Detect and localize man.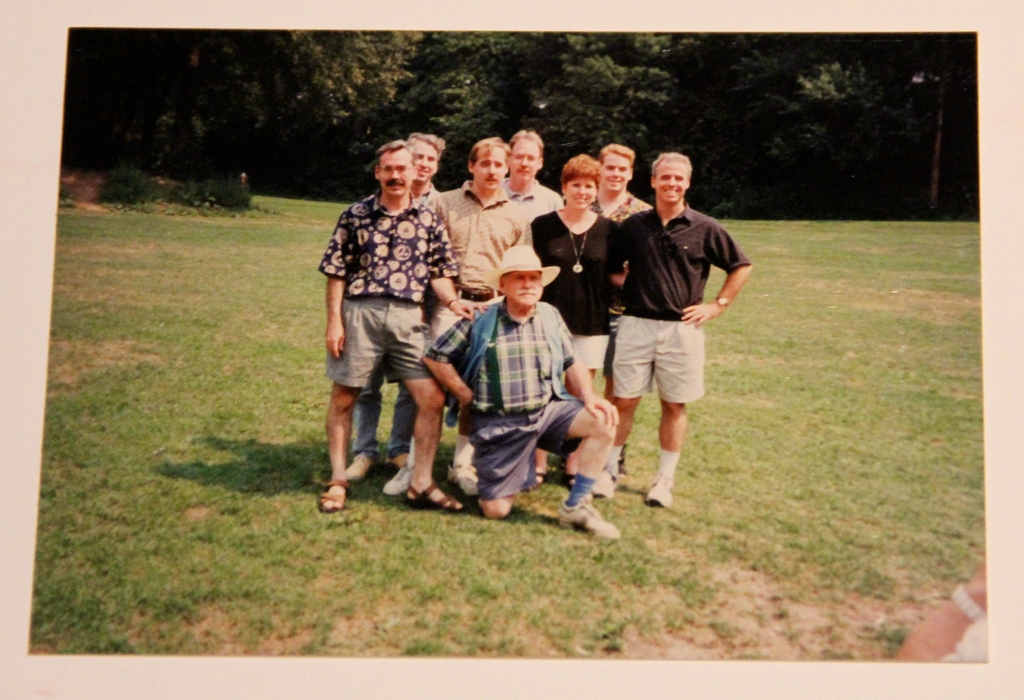
Localized at l=319, t=142, r=472, b=519.
